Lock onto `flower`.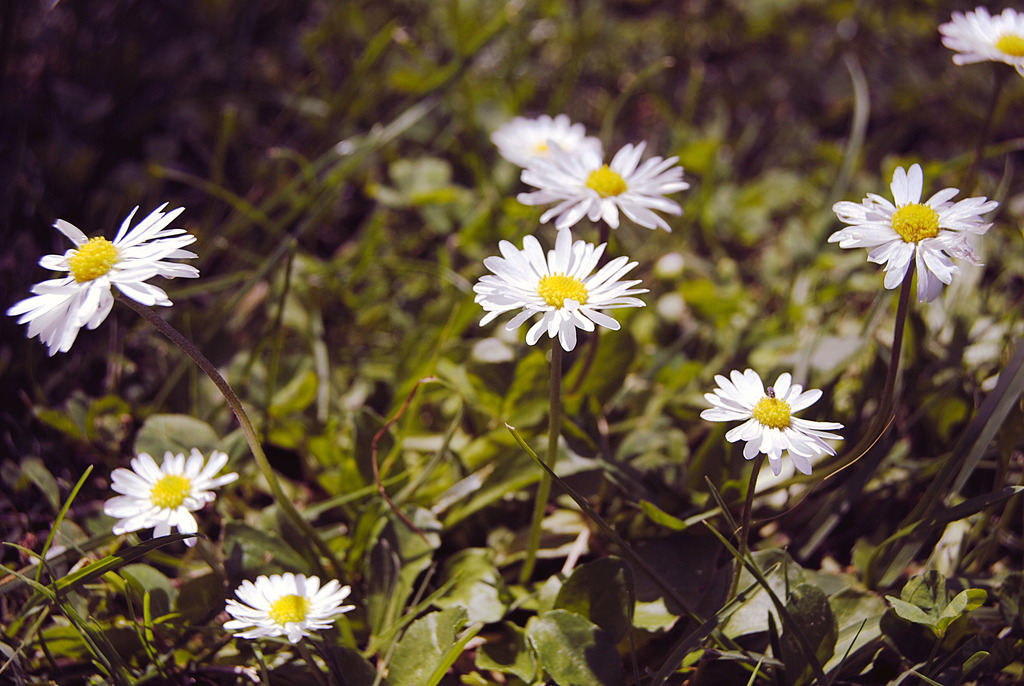
Locked: select_region(714, 358, 856, 492).
